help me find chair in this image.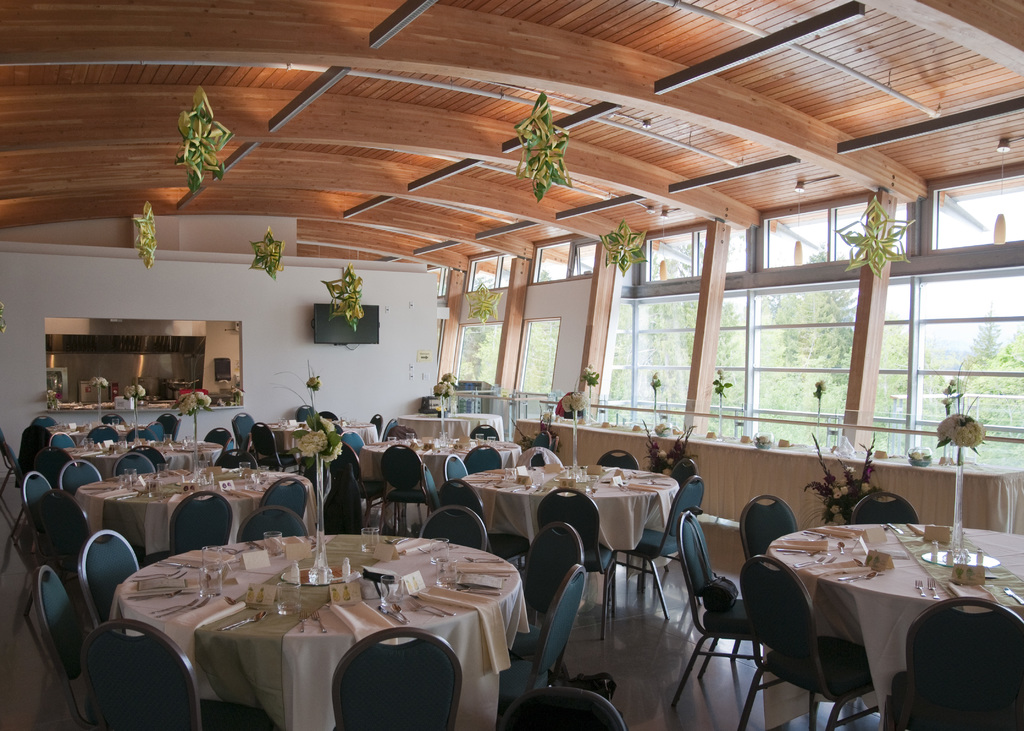
Found it: BBox(204, 426, 239, 453).
